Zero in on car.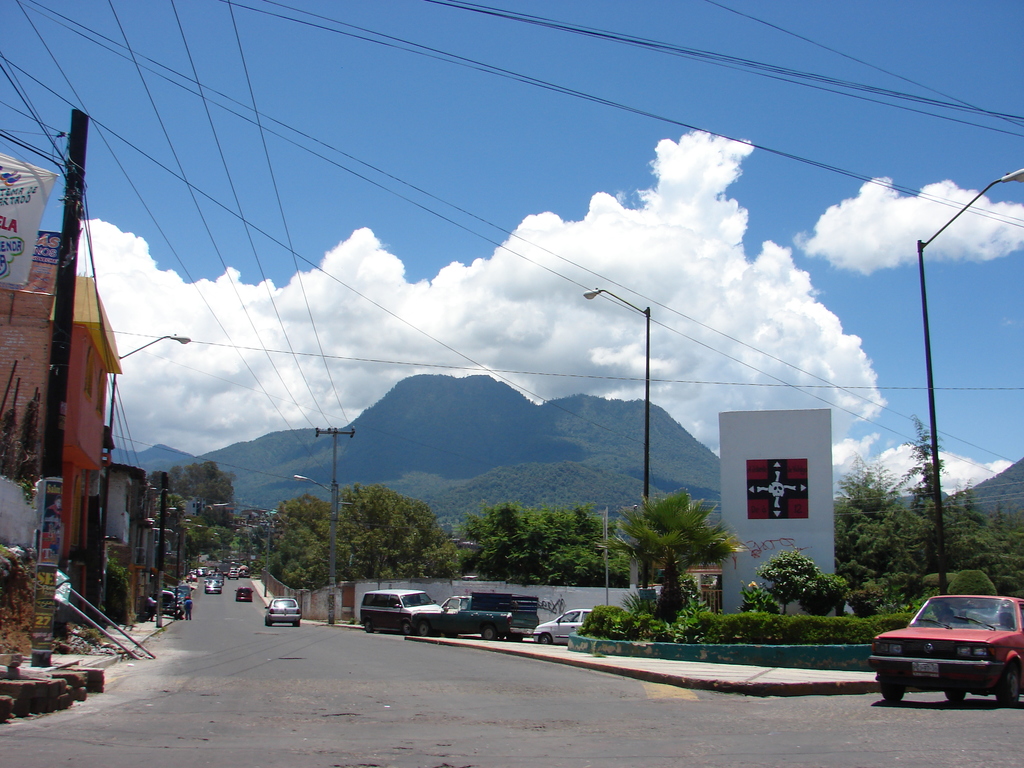
Zeroed in: bbox=[439, 586, 543, 627].
